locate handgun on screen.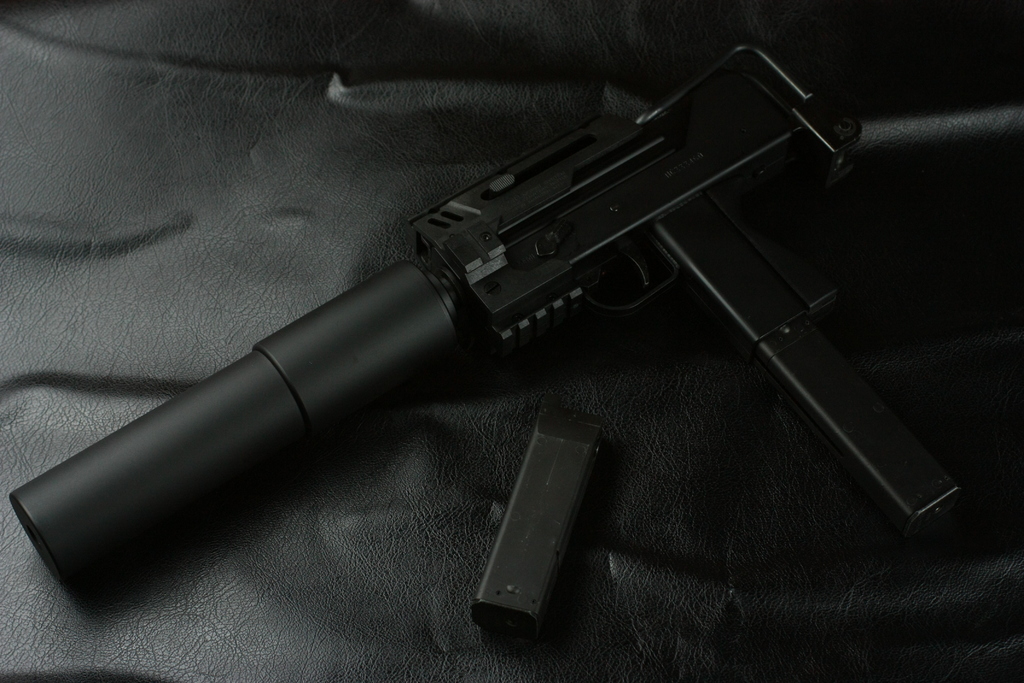
On screen at (10, 33, 958, 594).
